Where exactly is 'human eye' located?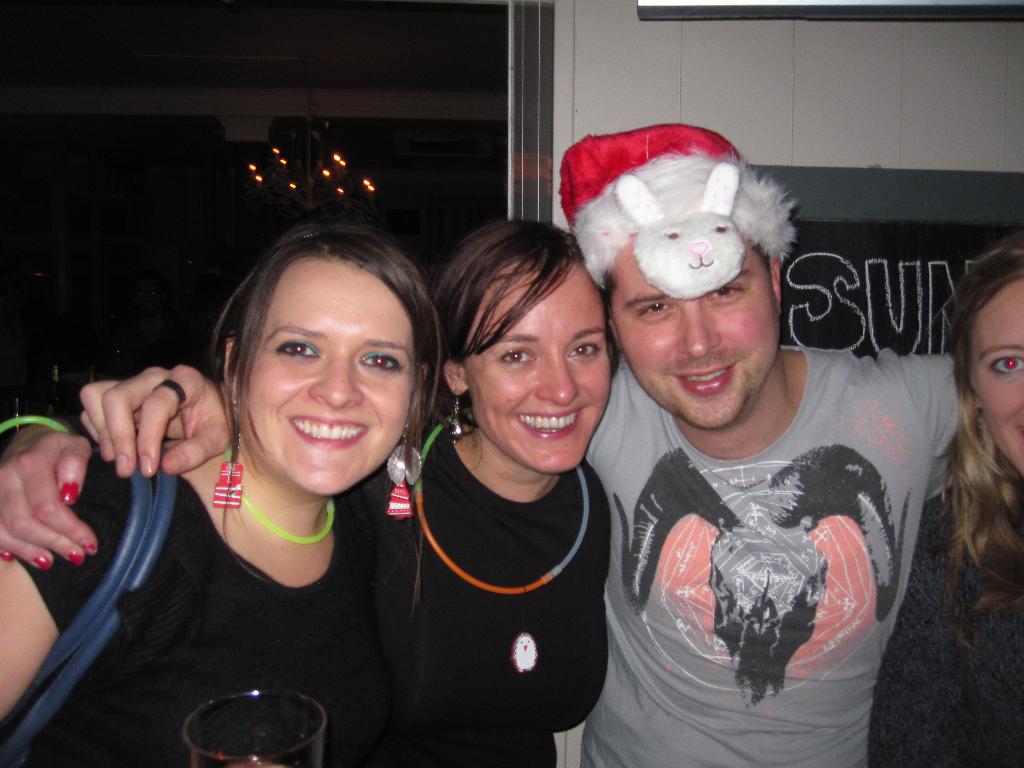
Its bounding box is {"x1": 362, "y1": 349, "x2": 403, "y2": 373}.
